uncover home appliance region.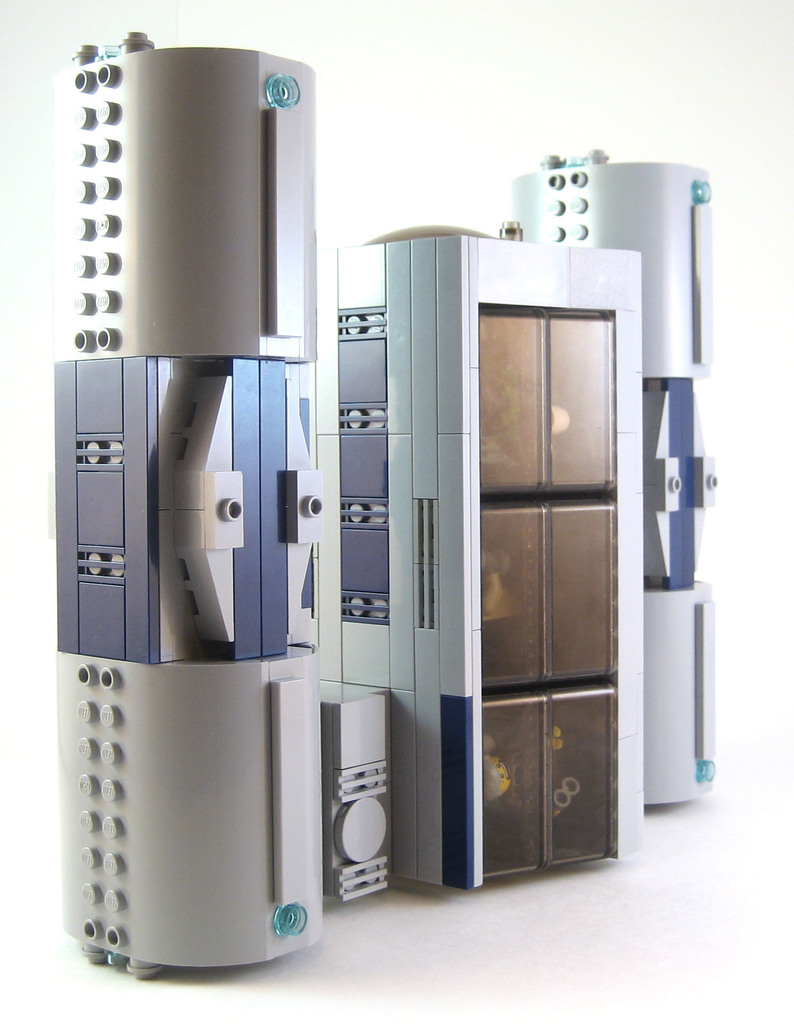
Uncovered: (70, 83, 685, 966).
